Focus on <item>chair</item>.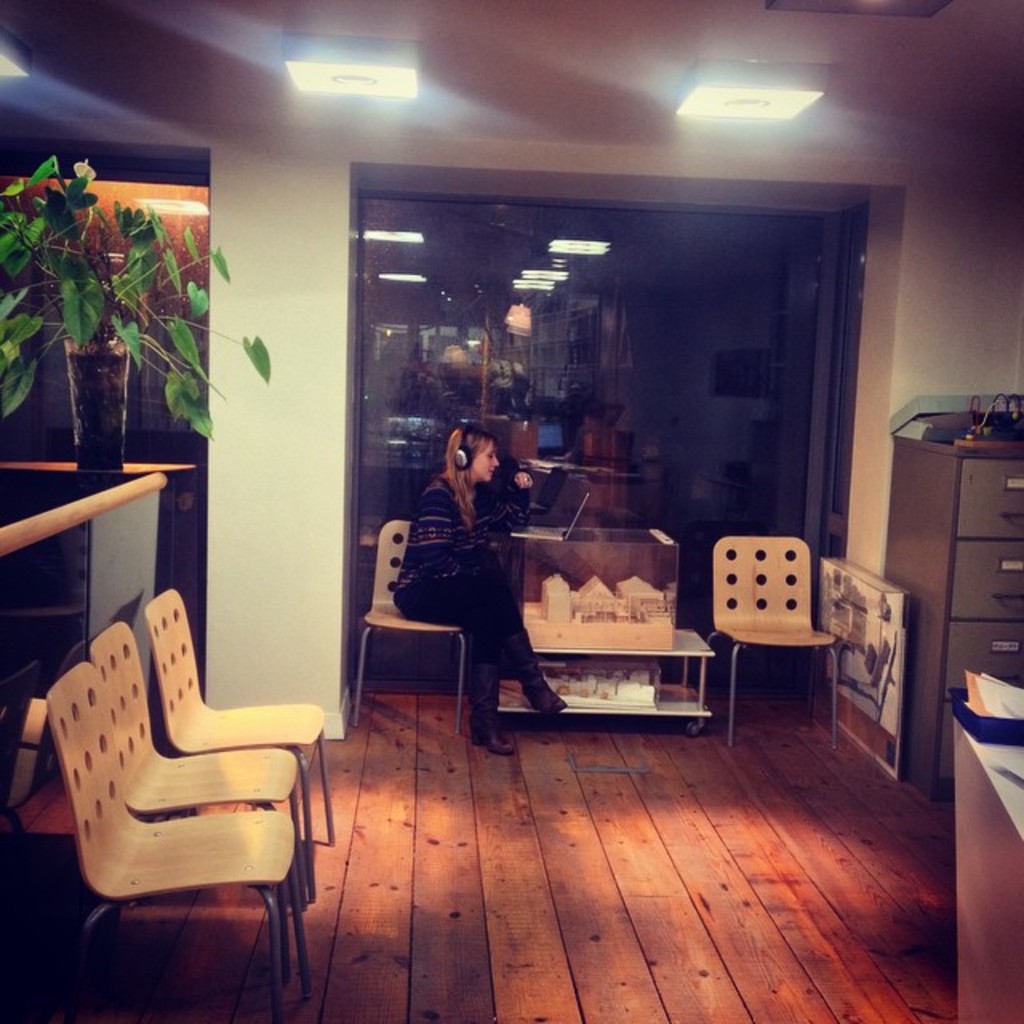
Focused at rect(93, 624, 323, 979).
